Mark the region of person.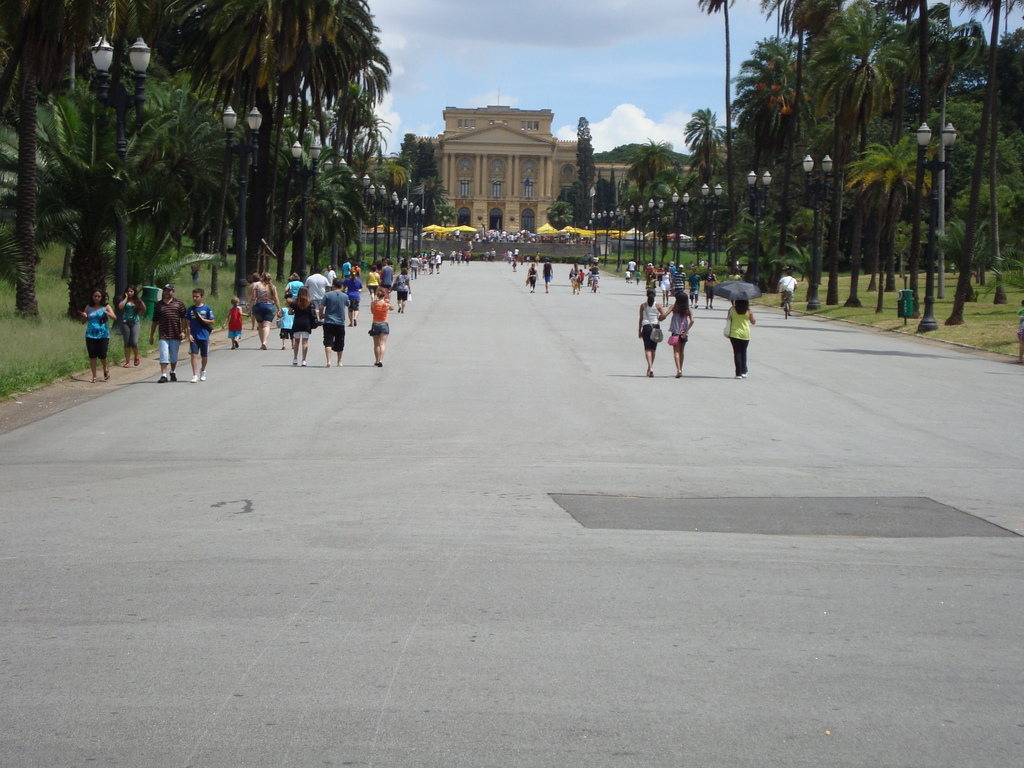
Region: (369,287,394,368).
